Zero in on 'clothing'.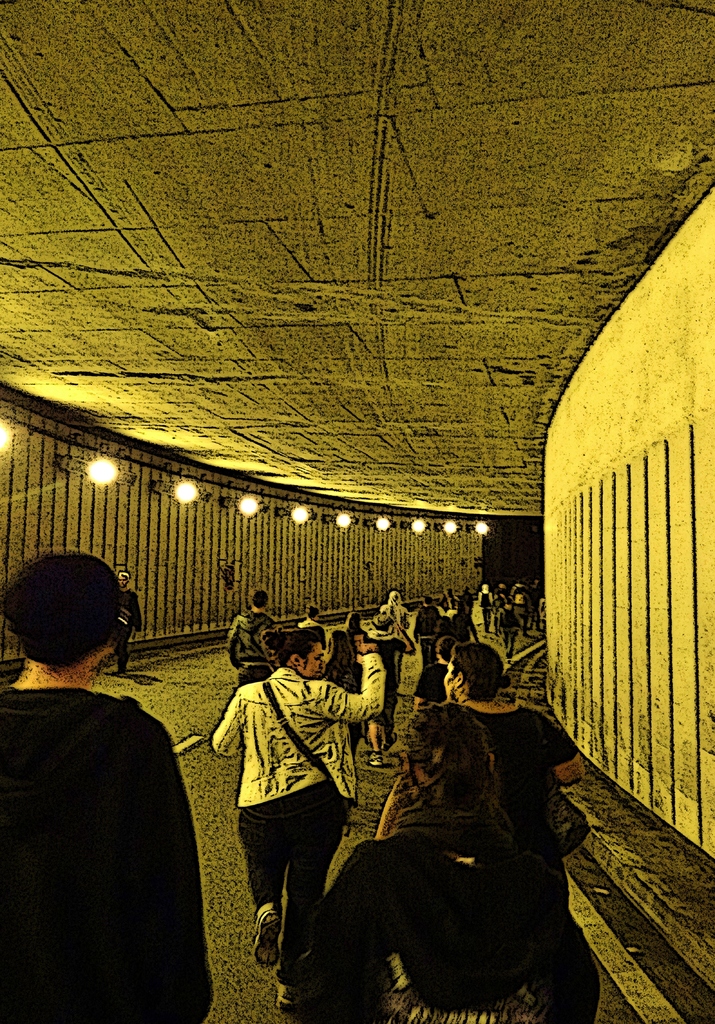
Zeroed in: (left=325, top=657, right=362, bottom=742).
